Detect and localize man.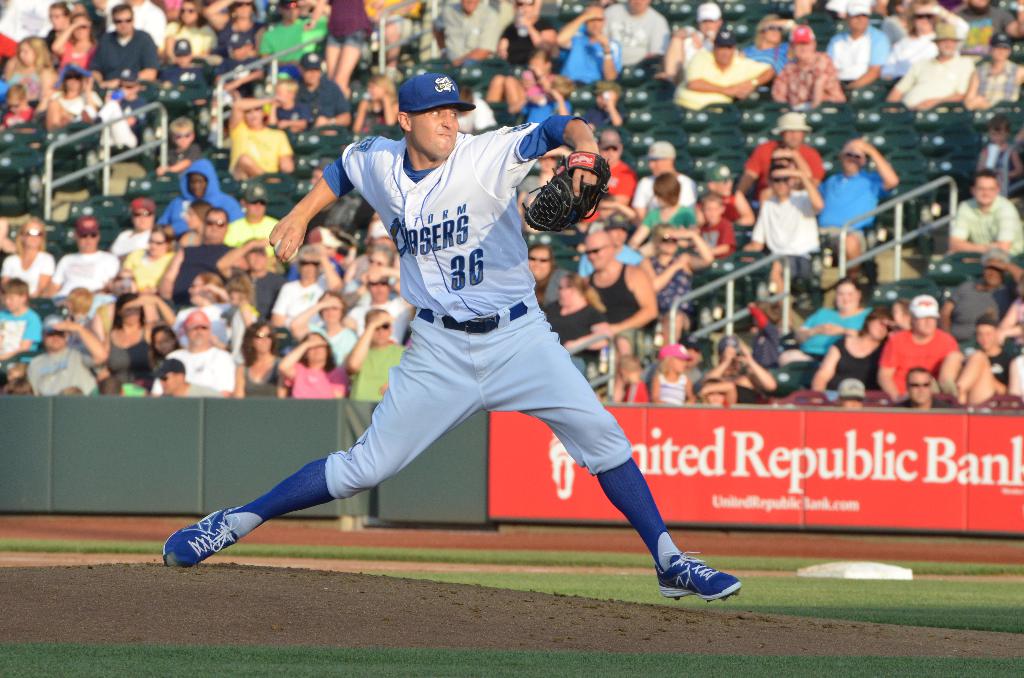
Localized at BBox(24, 312, 115, 401).
